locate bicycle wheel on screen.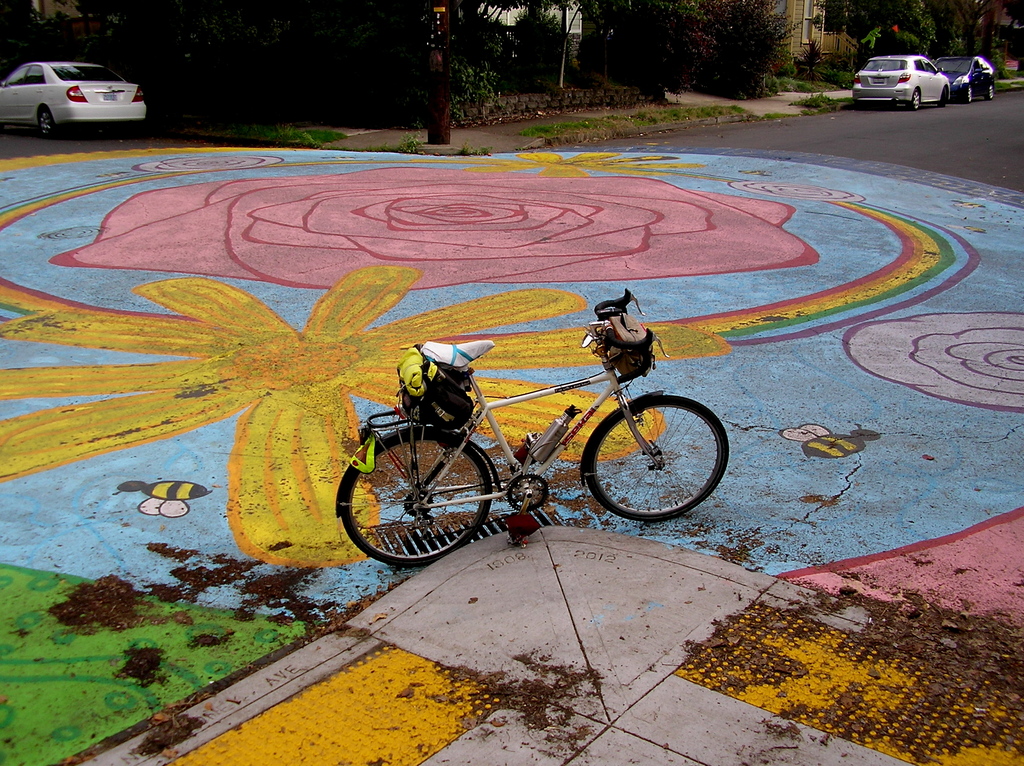
On screen at box(351, 420, 496, 571).
